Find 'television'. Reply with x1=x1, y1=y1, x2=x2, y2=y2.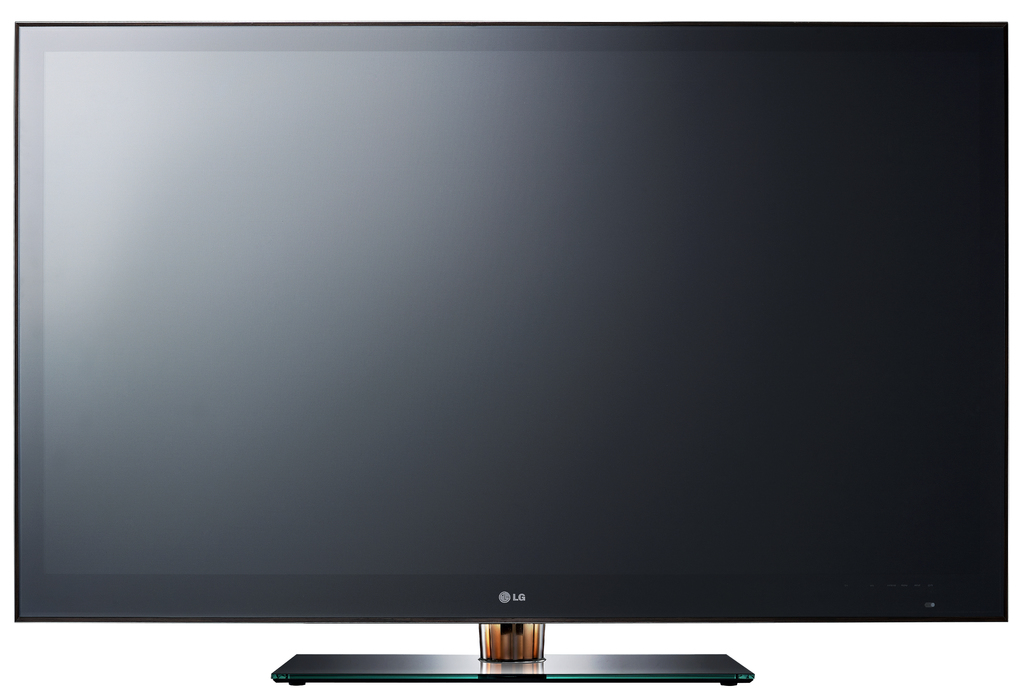
x1=17, y1=24, x2=1010, y2=691.
